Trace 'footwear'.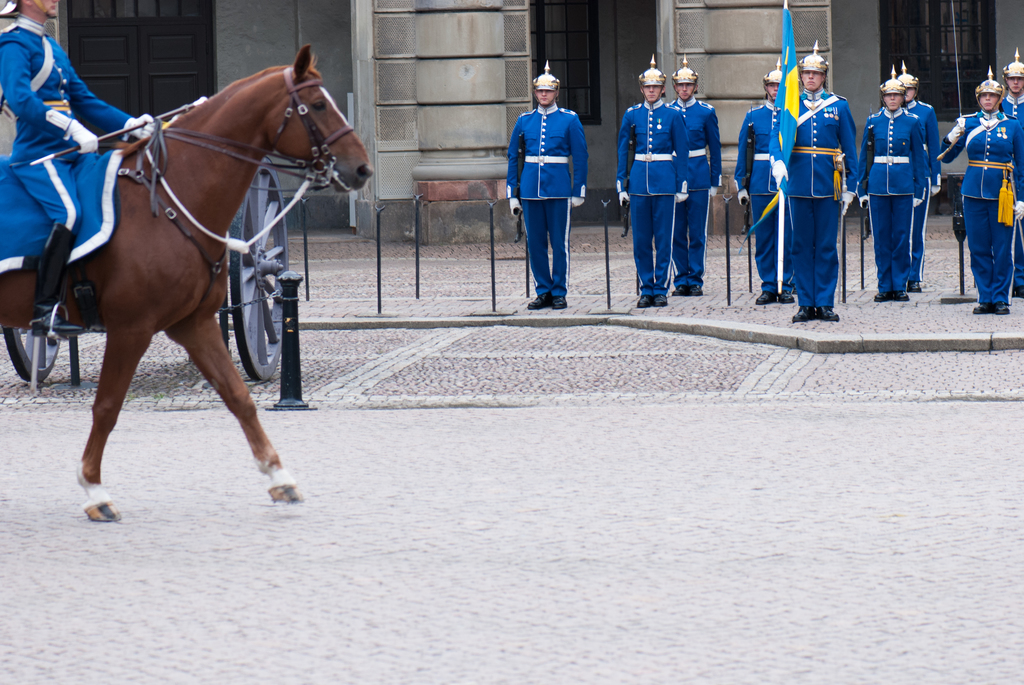
Traced to crop(529, 290, 547, 307).
